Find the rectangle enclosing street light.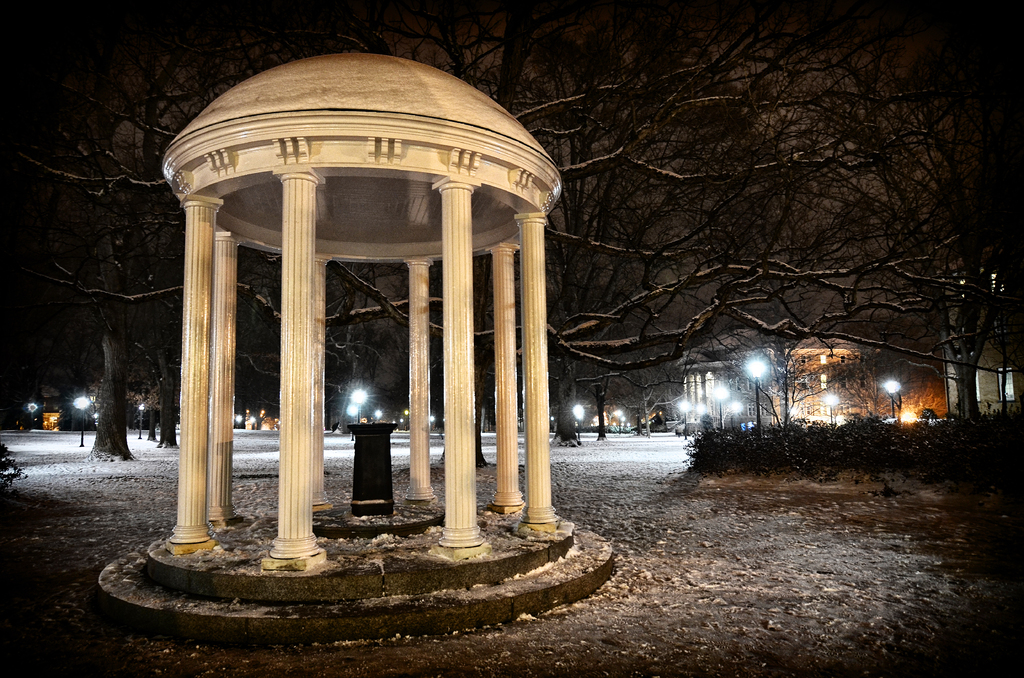
<box>714,385,726,432</box>.
